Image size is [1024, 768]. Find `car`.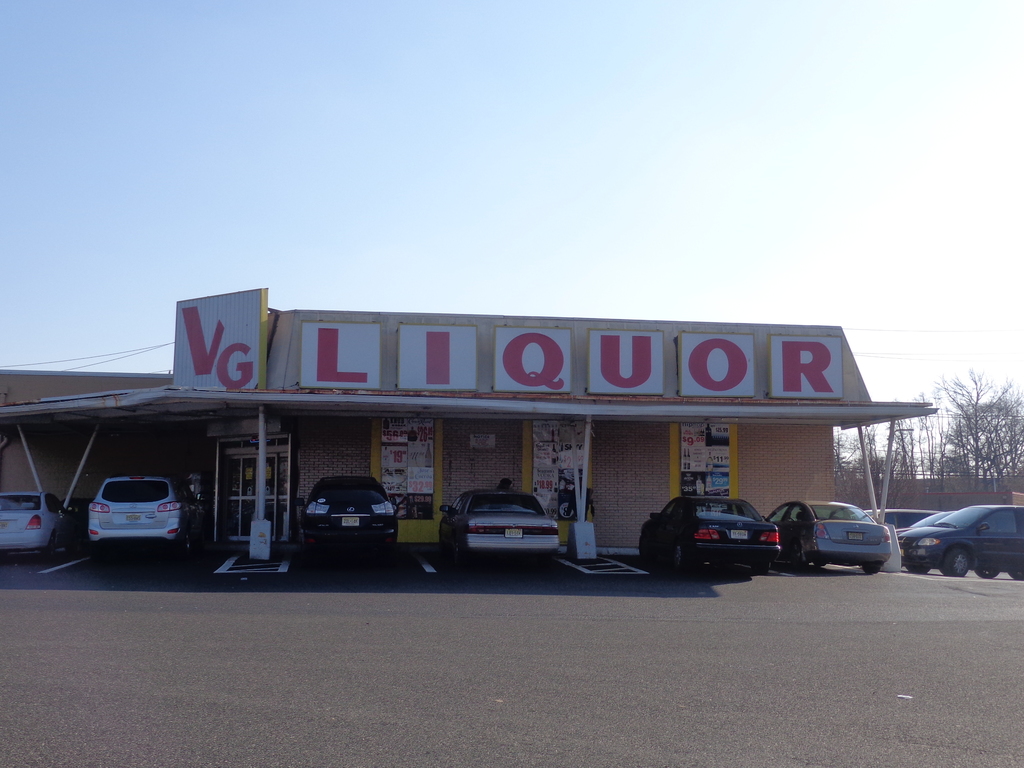
(893, 508, 1023, 582).
